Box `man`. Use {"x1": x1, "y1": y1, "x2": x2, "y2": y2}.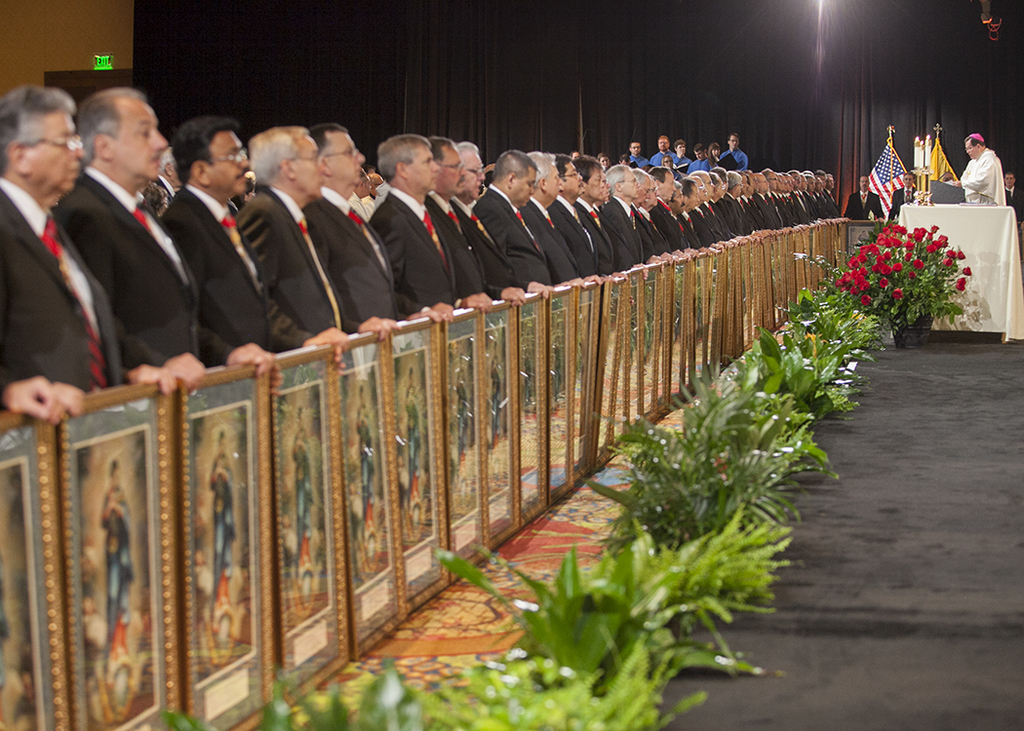
{"x1": 847, "y1": 176, "x2": 886, "y2": 218}.
